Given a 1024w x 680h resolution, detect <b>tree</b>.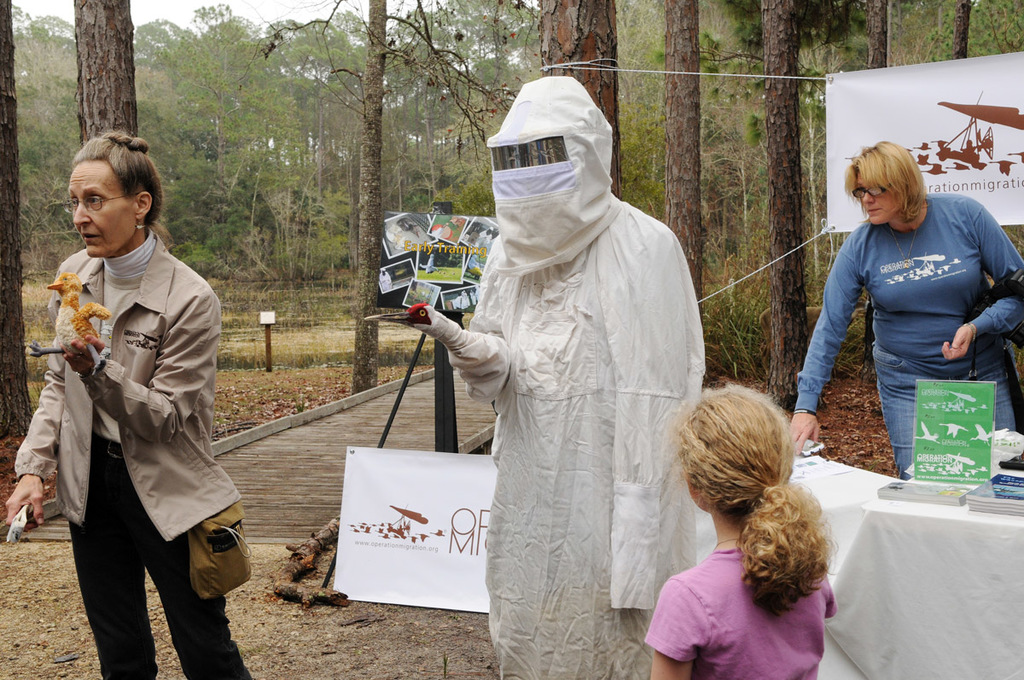
detection(72, 0, 142, 144).
